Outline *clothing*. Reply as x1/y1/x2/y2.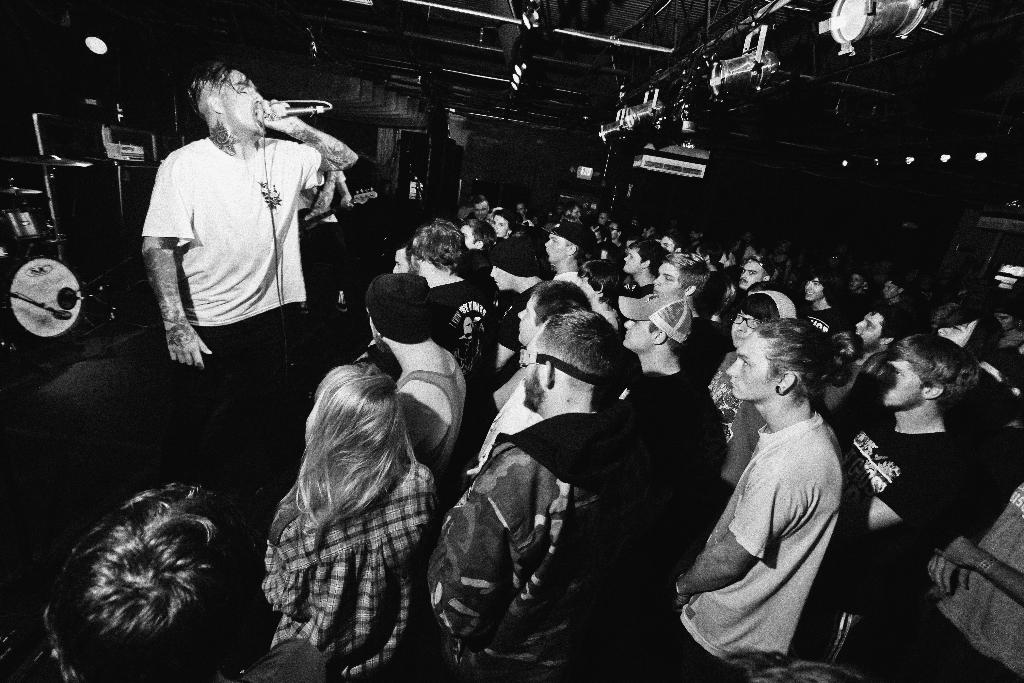
448/226/553/278.
